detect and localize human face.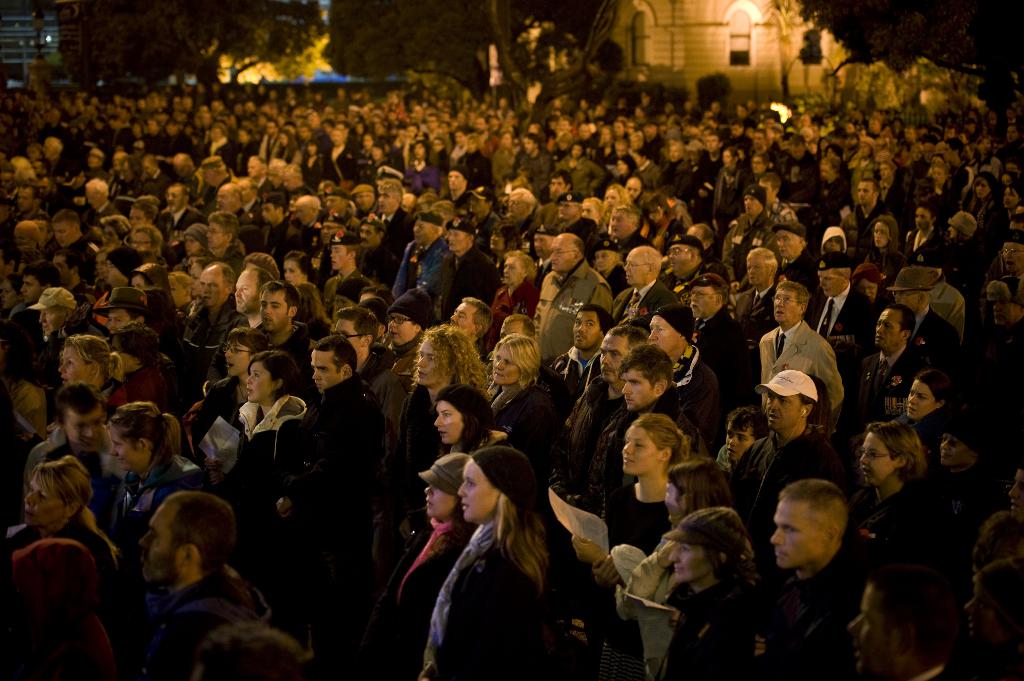
Localized at rect(644, 317, 677, 354).
